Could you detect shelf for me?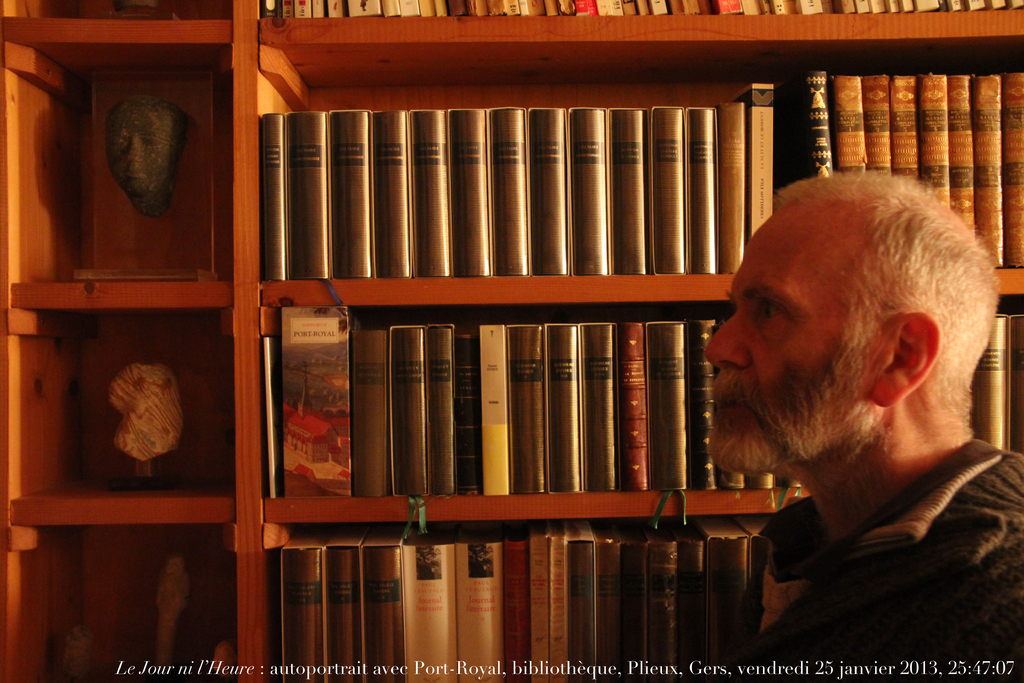
Detection result: 0:0:1023:682.
